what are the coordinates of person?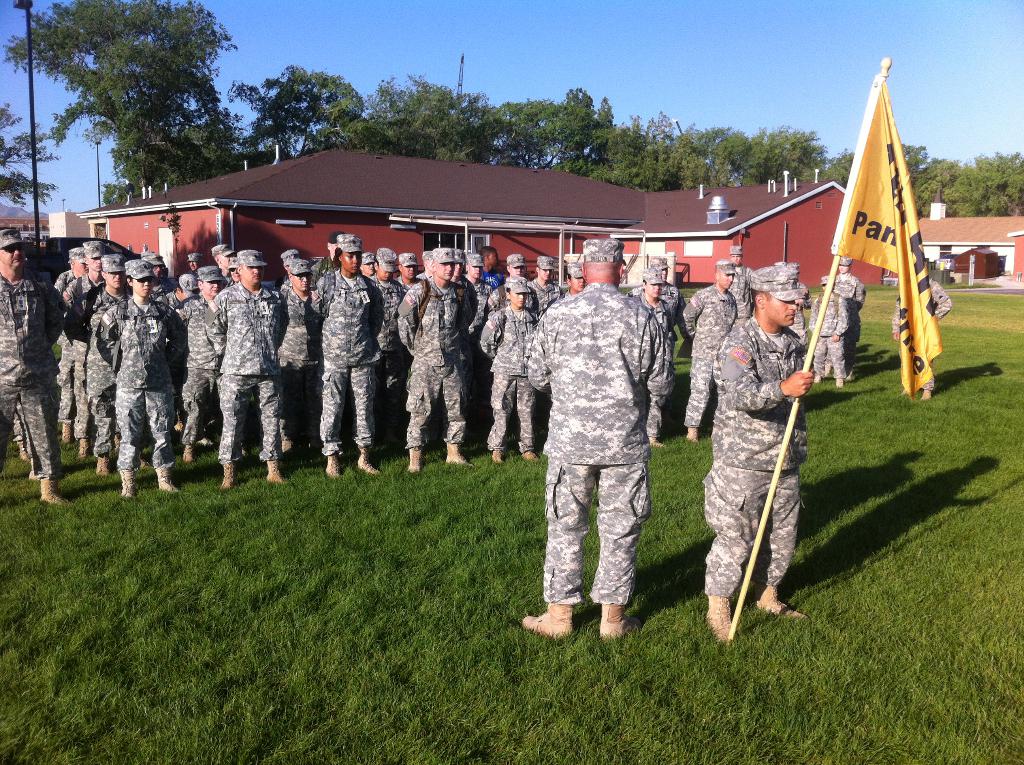
Rect(834, 255, 864, 381).
